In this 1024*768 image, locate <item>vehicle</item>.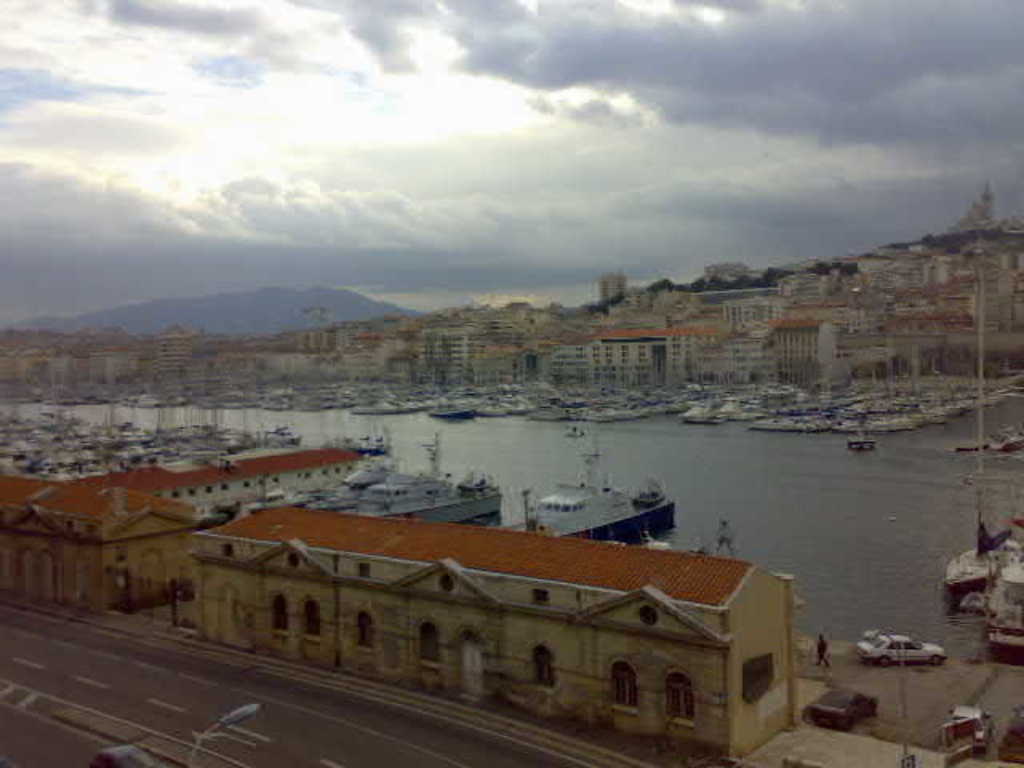
Bounding box: bbox=[293, 432, 502, 523].
